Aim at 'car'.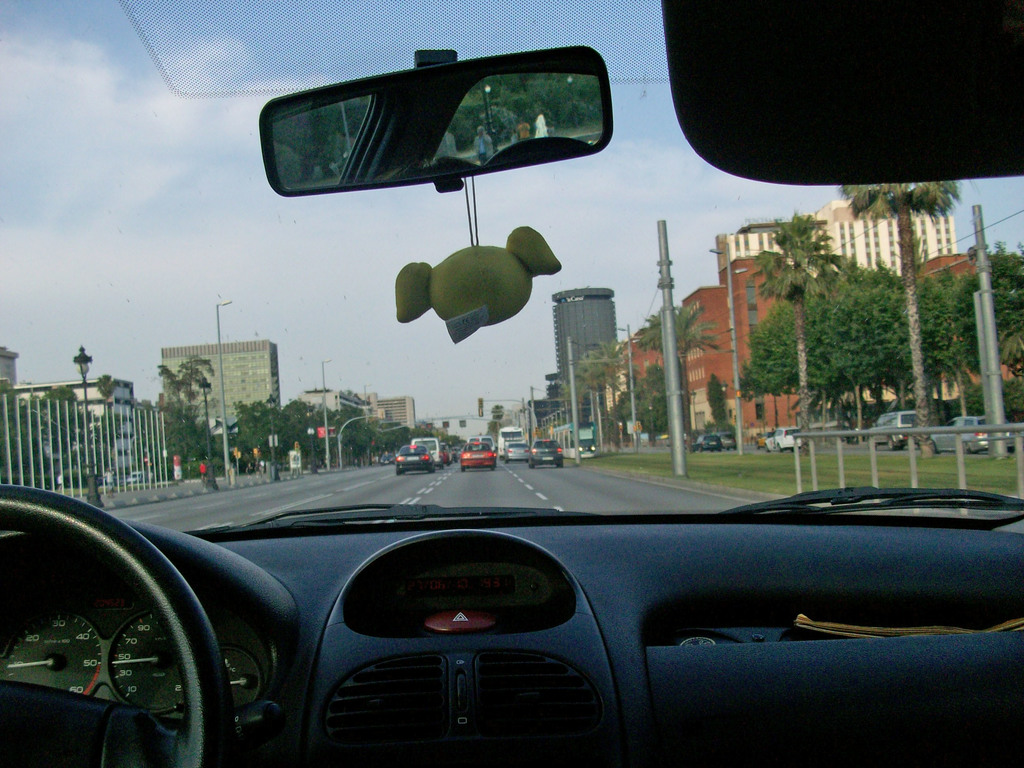
Aimed at detection(389, 447, 436, 471).
